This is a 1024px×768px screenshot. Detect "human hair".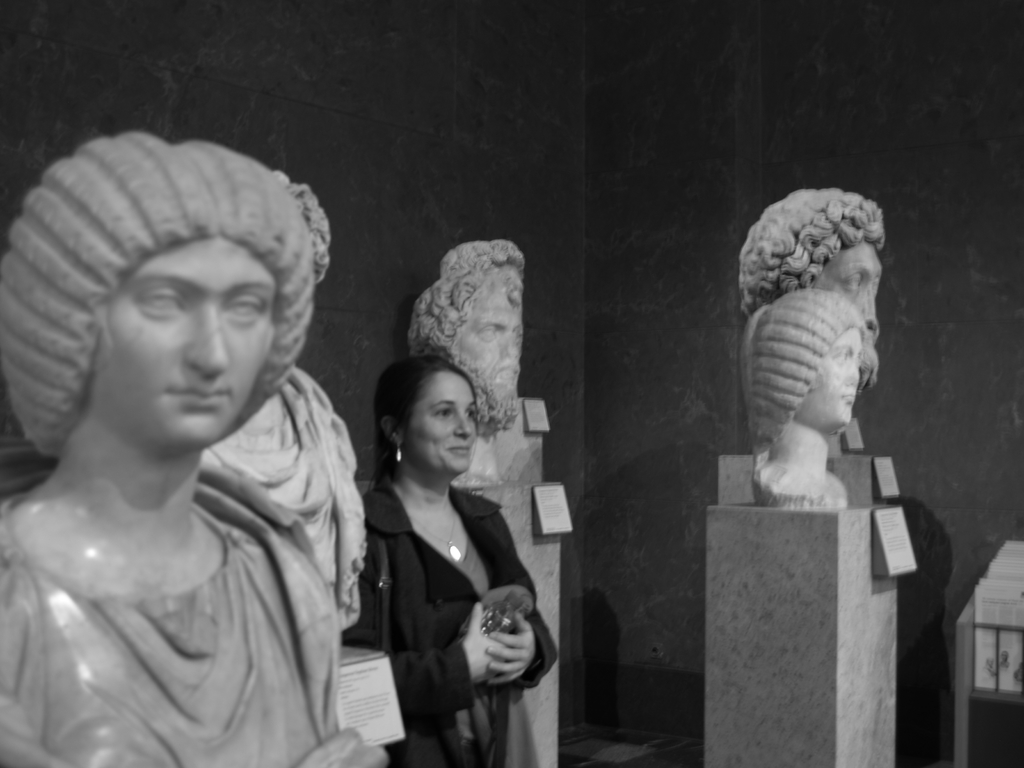
bbox=[402, 236, 531, 356].
